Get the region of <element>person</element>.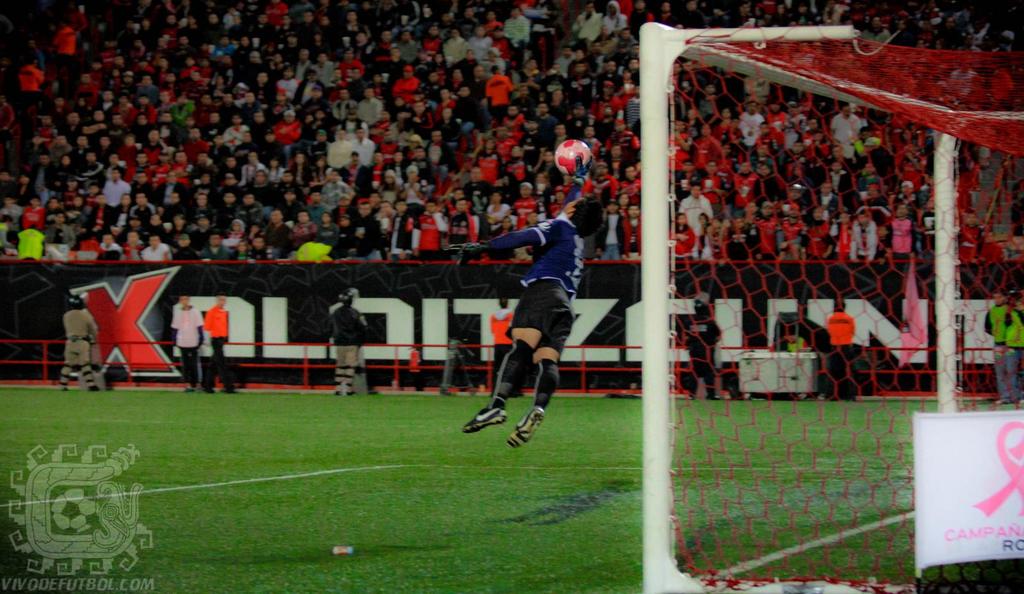
470,165,580,483.
